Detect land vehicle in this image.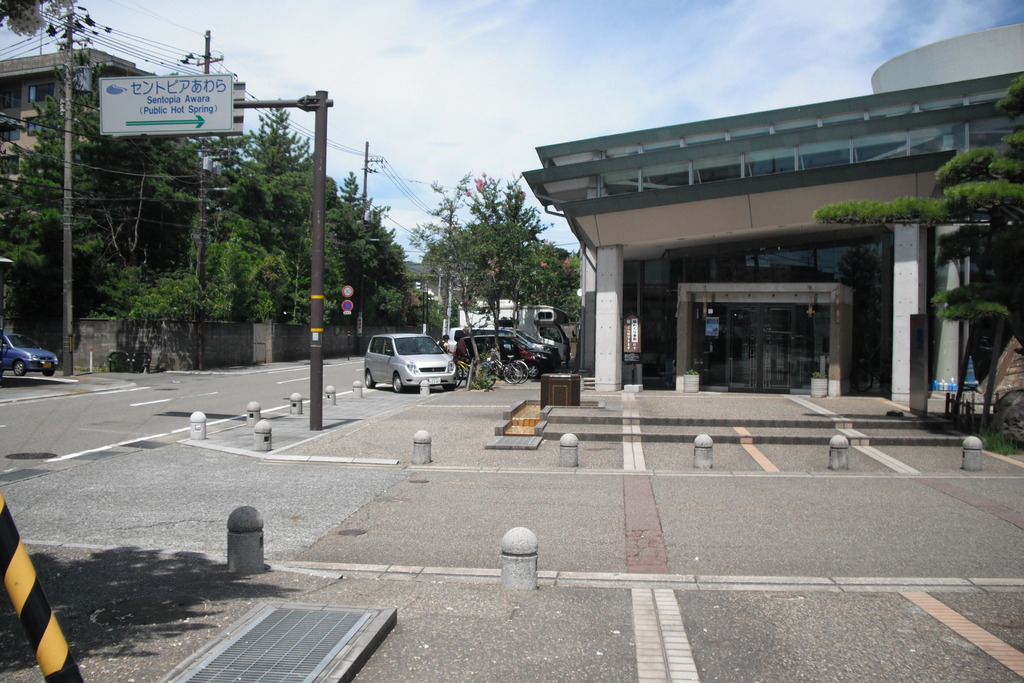
Detection: bbox=(456, 299, 573, 362).
